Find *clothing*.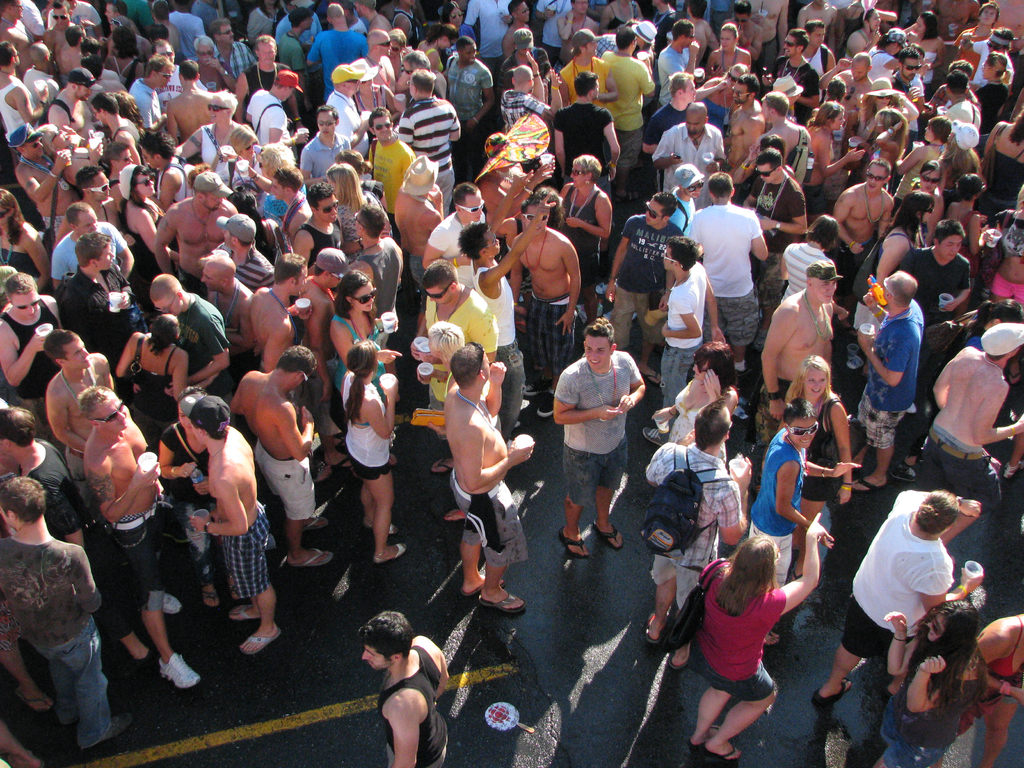
(x1=771, y1=61, x2=822, y2=121).
